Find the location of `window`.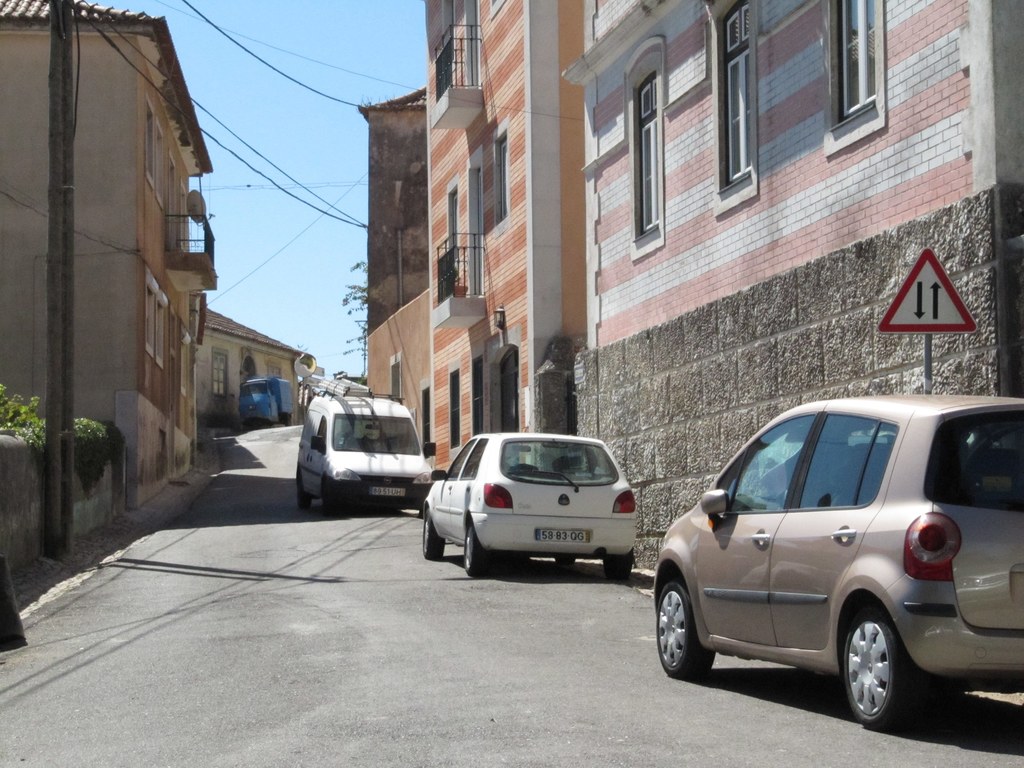
Location: pyautogui.locateOnScreen(819, 0, 886, 151).
